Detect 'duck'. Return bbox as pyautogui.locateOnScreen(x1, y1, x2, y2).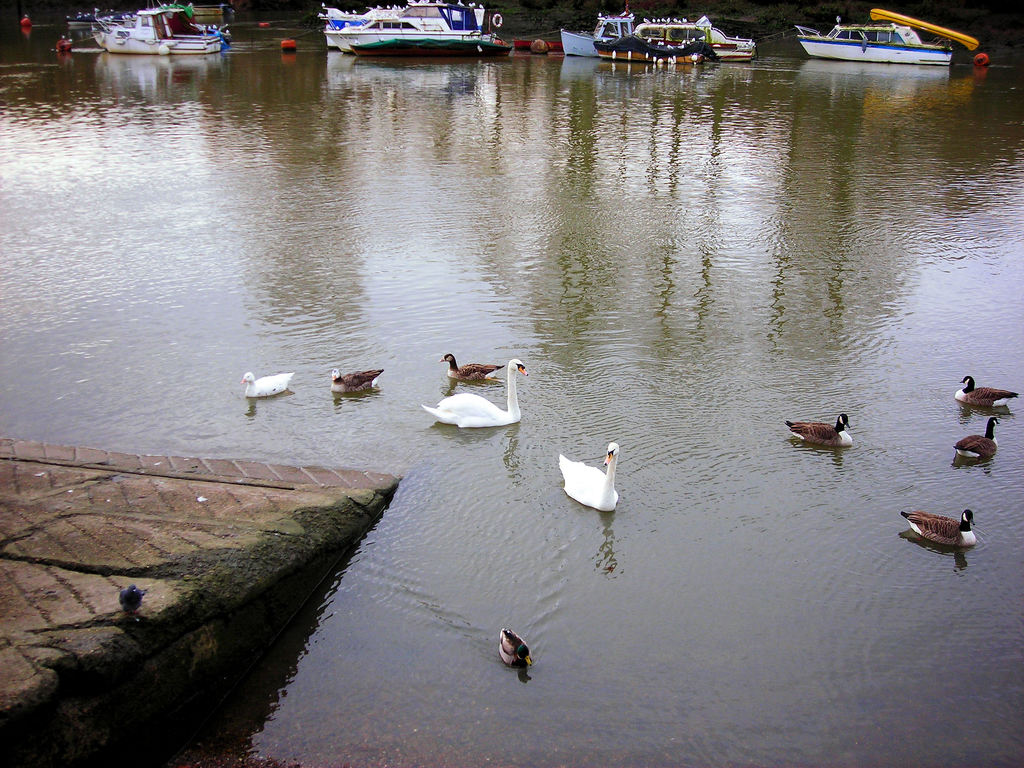
pyautogui.locateOnScreen(955, 373, 1016, 408).
